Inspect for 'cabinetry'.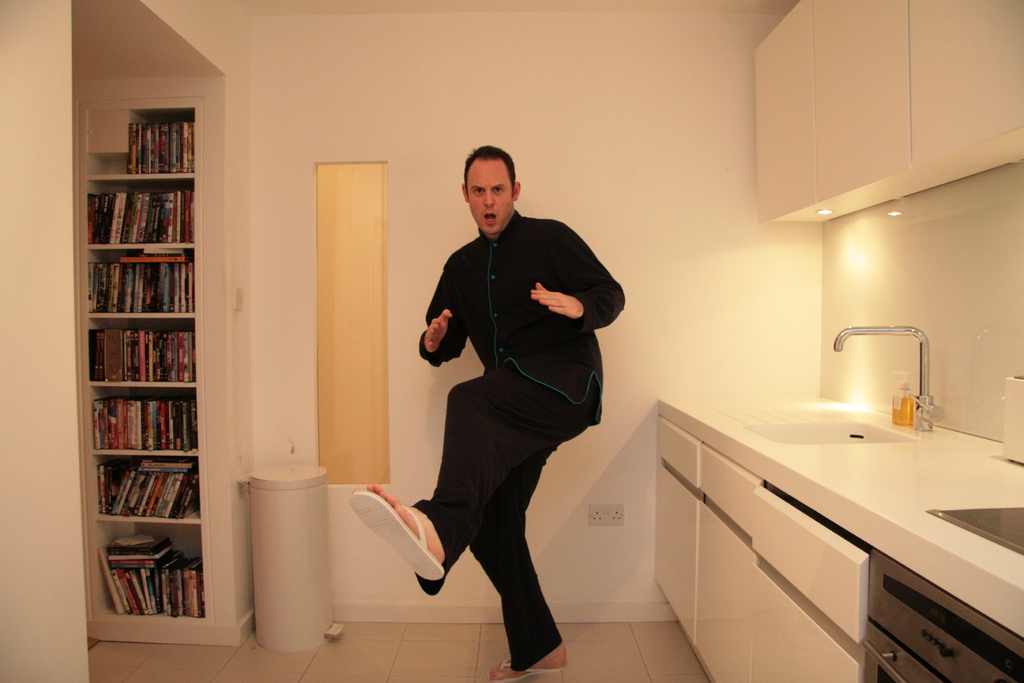
Inspection: <region>646, 397, 1023, 675</region>.
